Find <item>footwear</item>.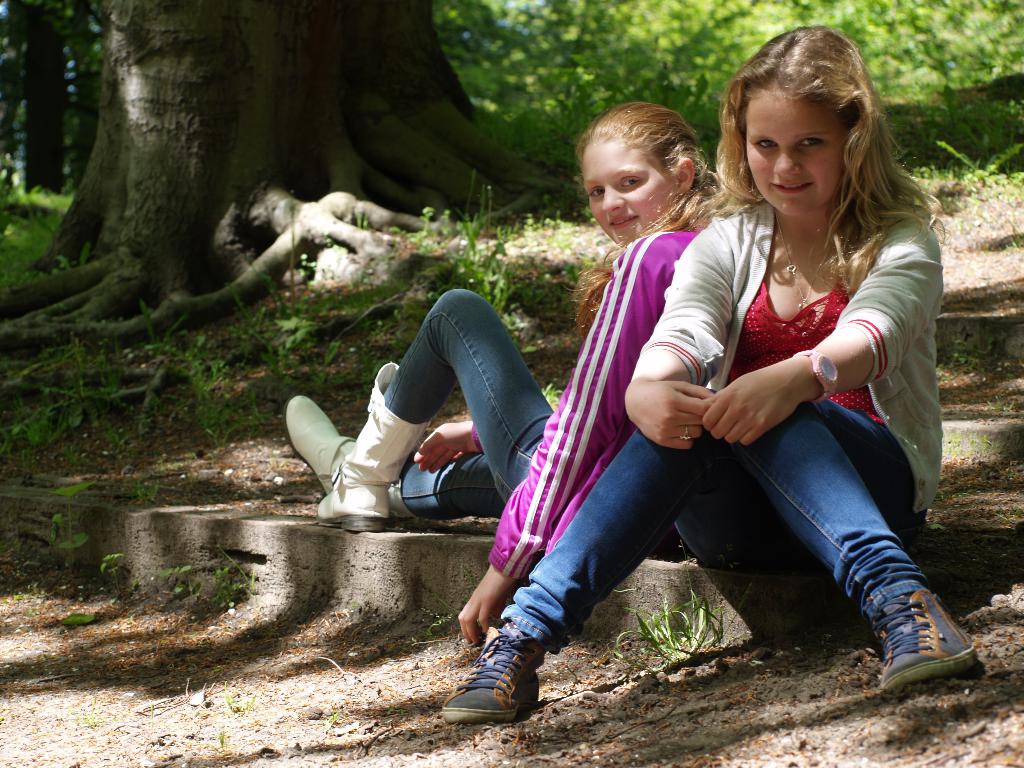
<region>872, 582, 975, 692</region>.
